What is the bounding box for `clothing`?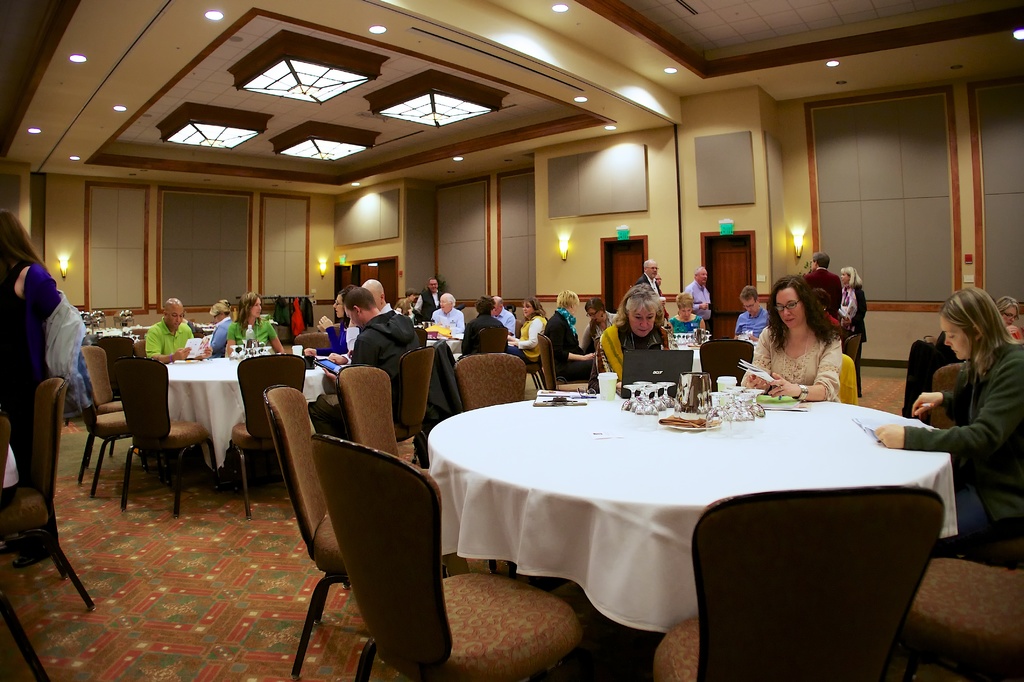
bbox=[686, 280, 712, 309].
